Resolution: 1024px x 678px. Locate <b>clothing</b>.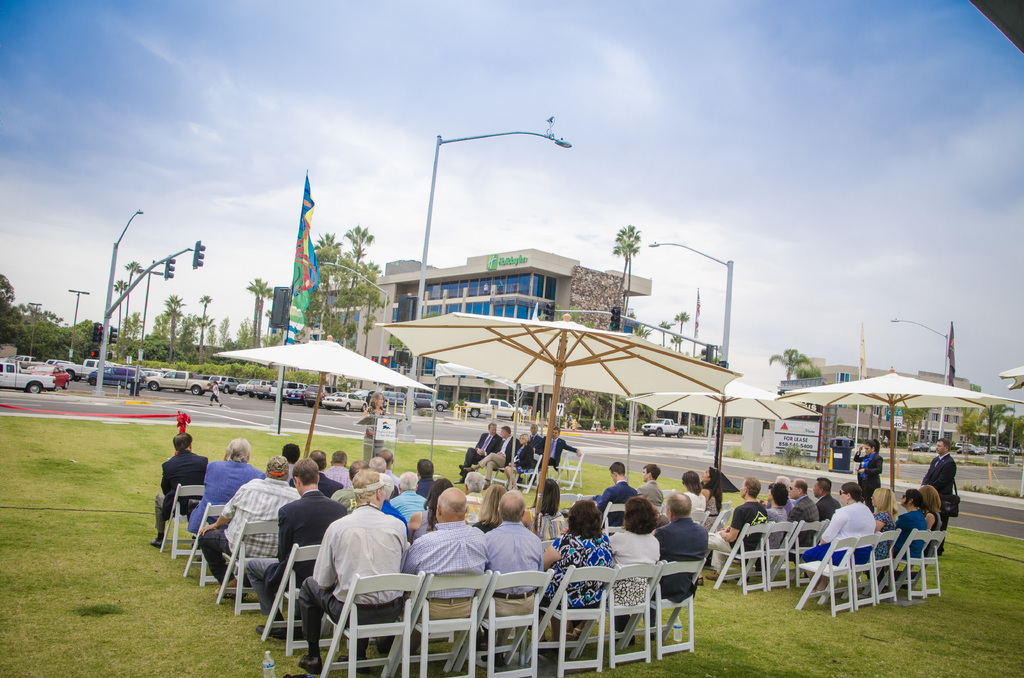
596/480/636/521.
